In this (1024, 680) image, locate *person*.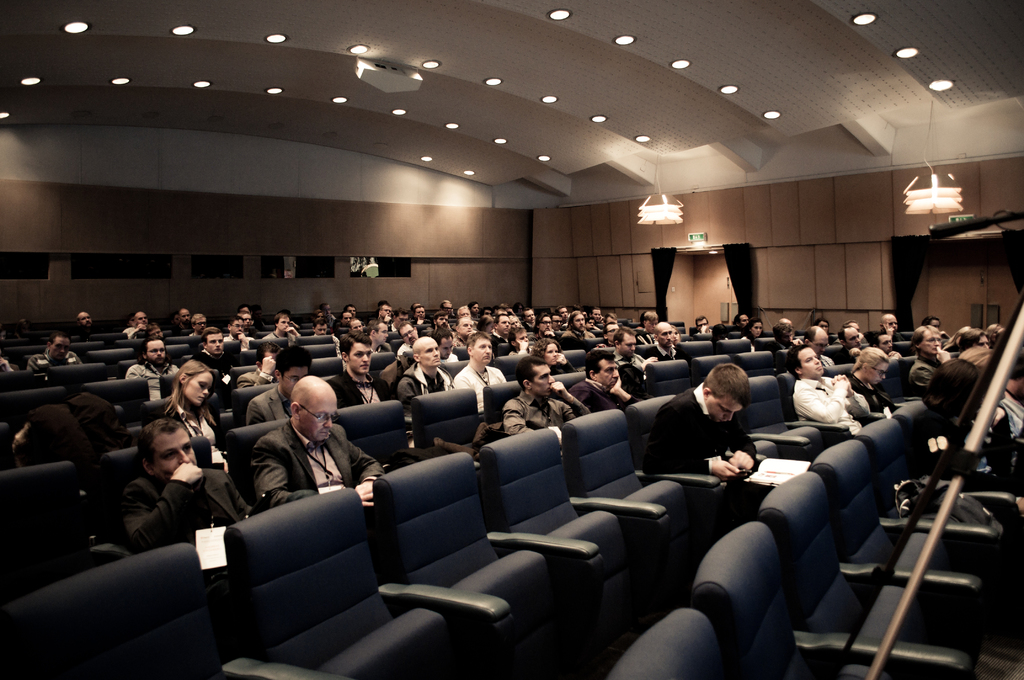
Bounding box: locate(739, 319, 767, 350).
